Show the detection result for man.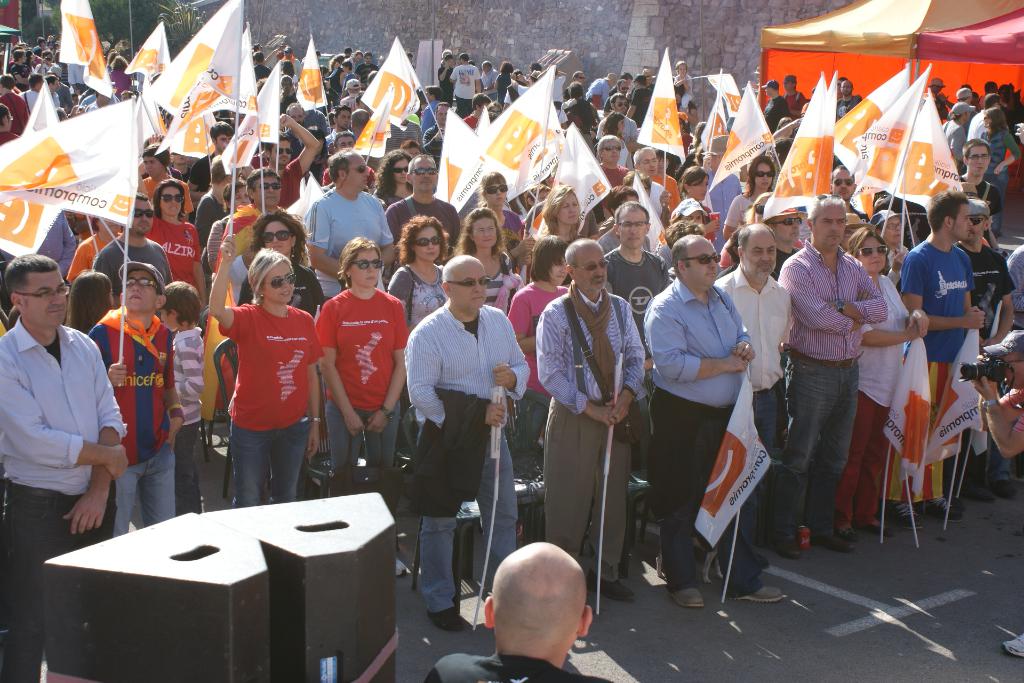
(left=609, top=135, right=680, bottom=231).
